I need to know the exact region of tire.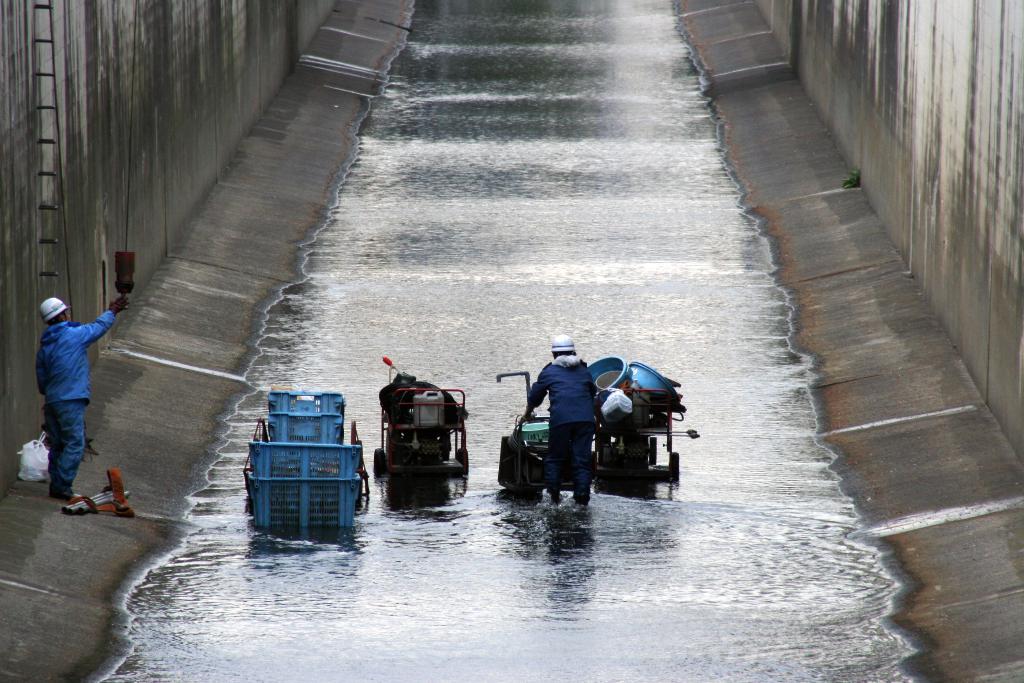
Region: x1=670, y1=451, x2=680, y2=482.
